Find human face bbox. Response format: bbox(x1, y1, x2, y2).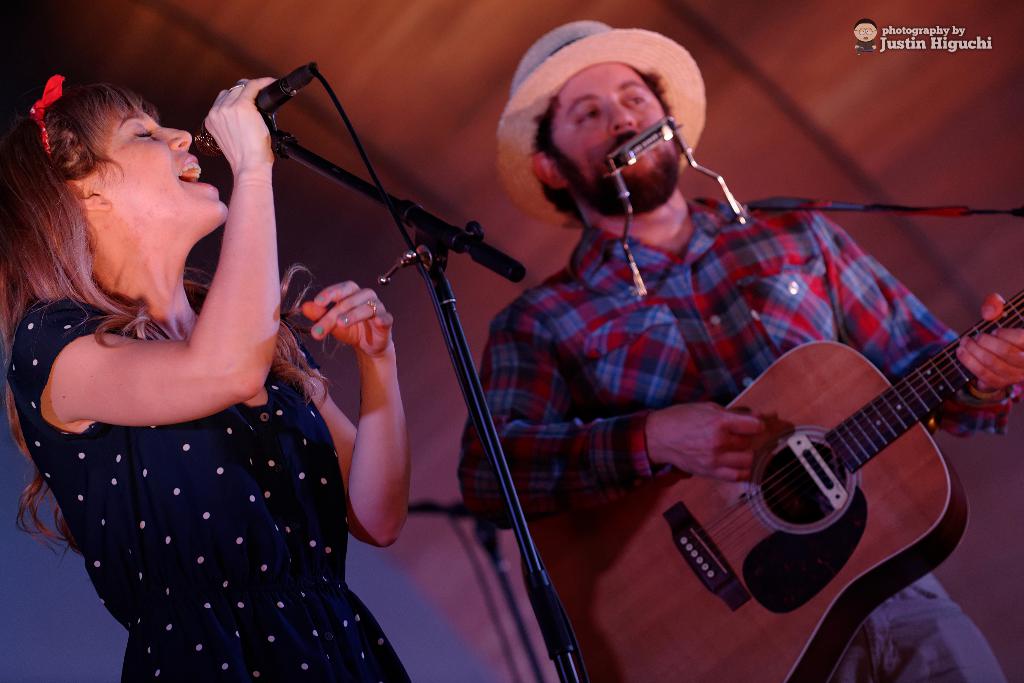
bbox(556, 63, 678, 175).
